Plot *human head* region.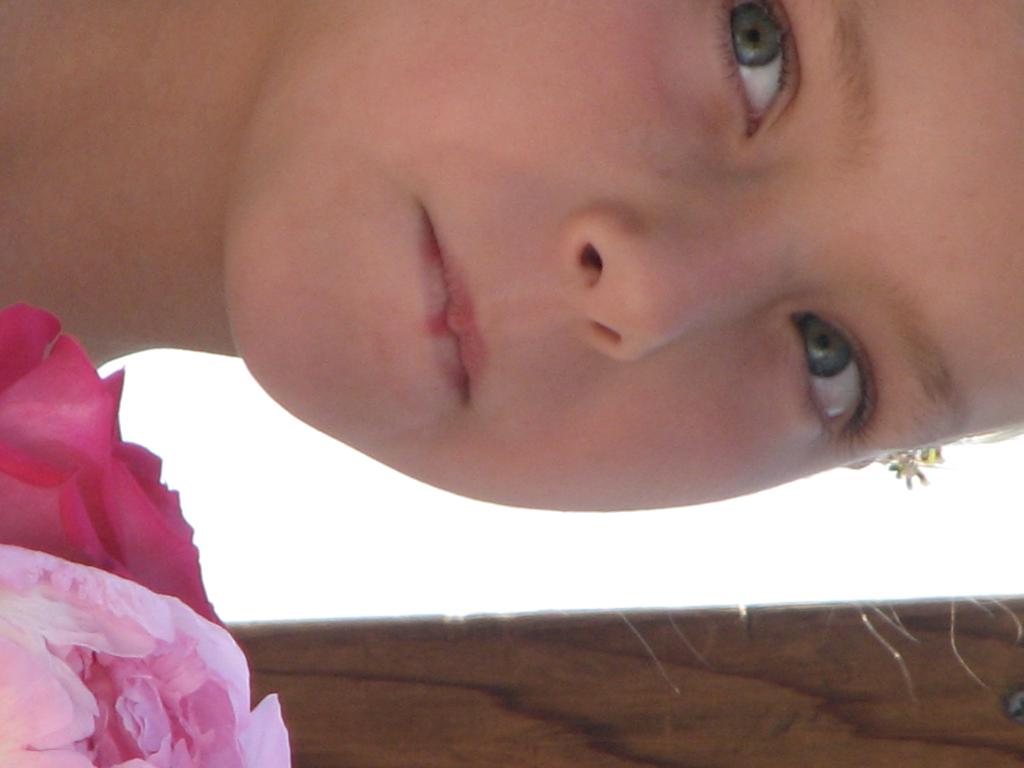
Plotted at x1=218, y1=5, x2=1021, y2=509.
